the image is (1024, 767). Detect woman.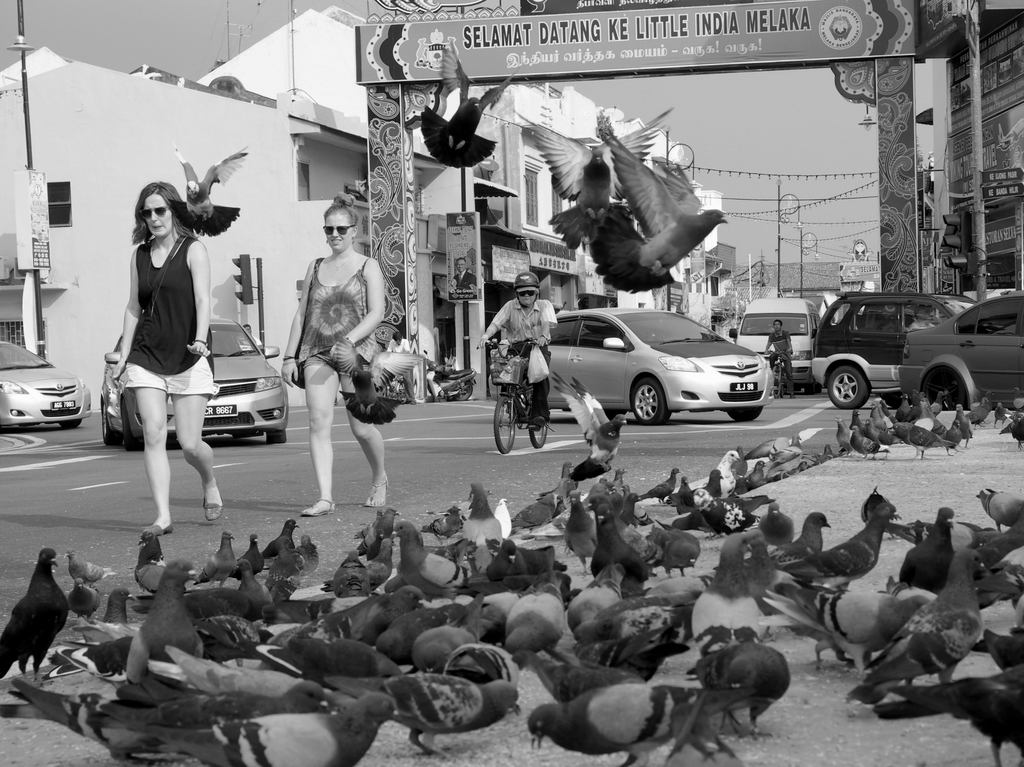
Detection: left=108, top=175, right=220, bottom=539.
